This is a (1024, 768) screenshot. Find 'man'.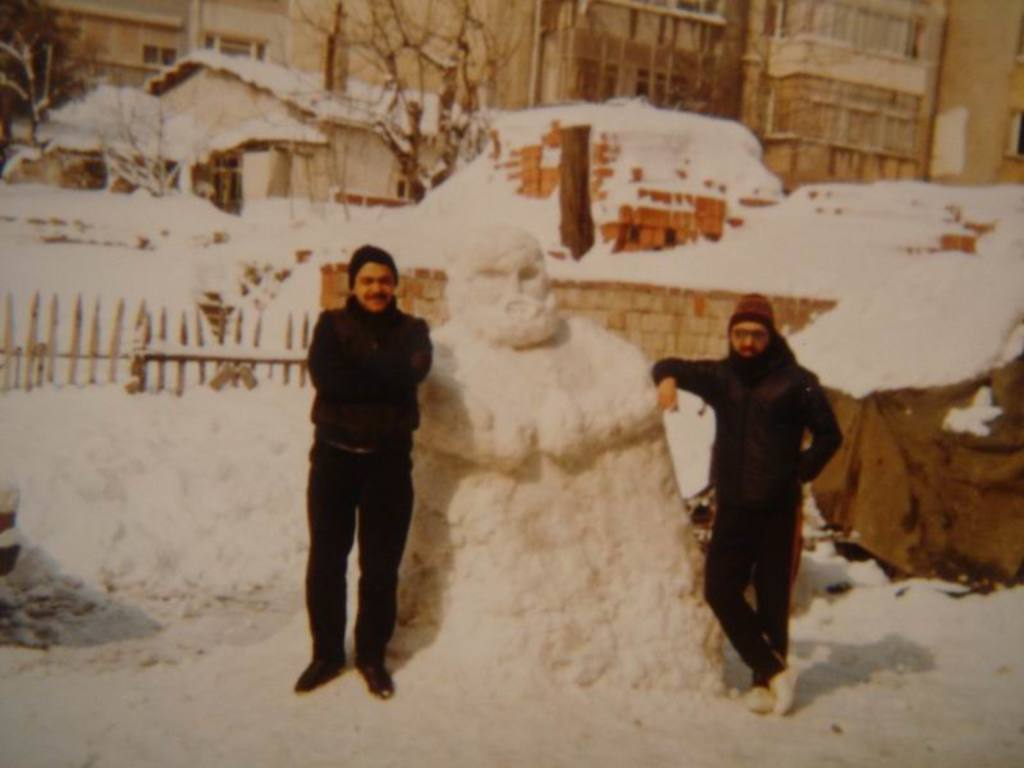
Bounding box: 650,294,841,732.
